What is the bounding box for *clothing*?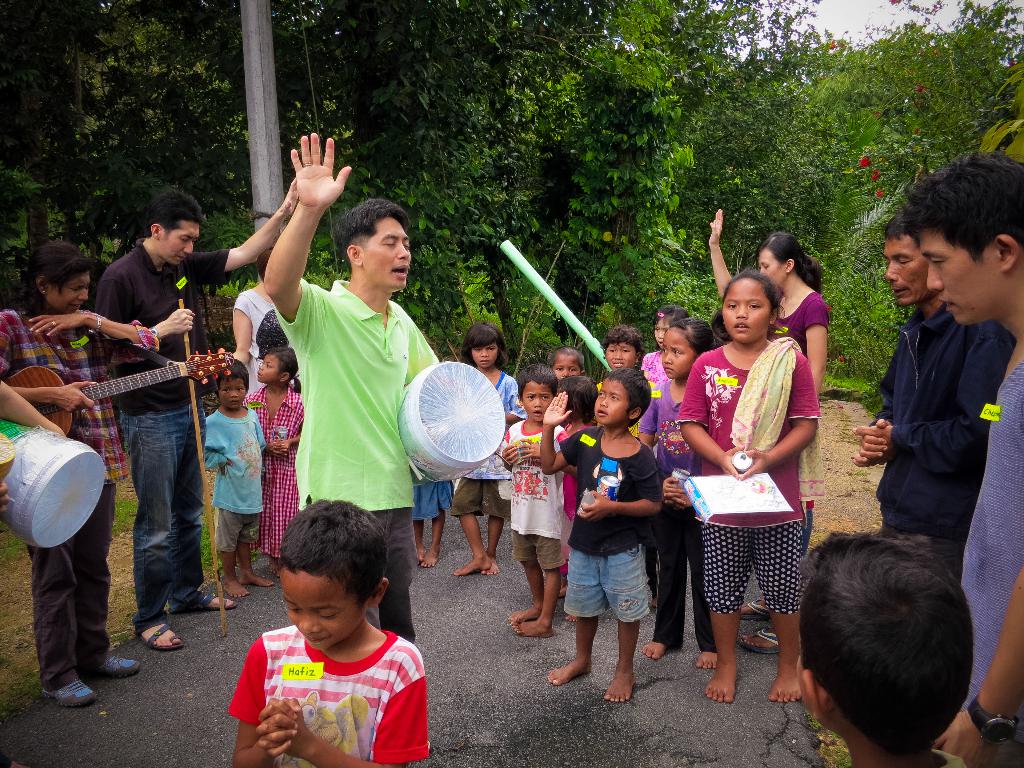
(445,371,530,518).
